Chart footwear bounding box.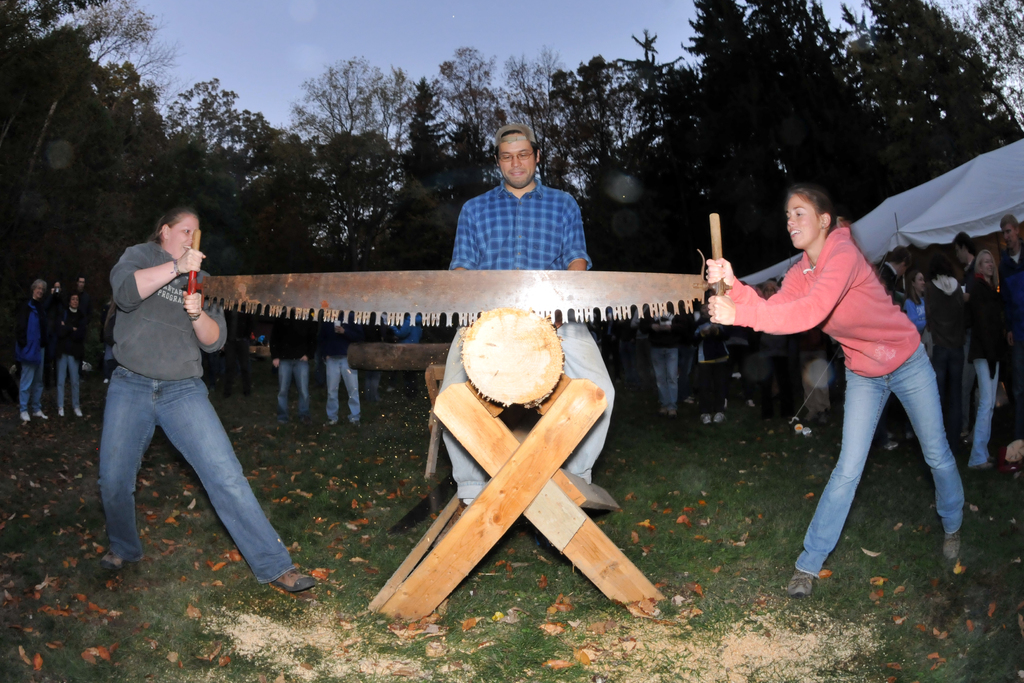
Charted: pyautogui.locateOnScreen(938, 554, 965, 578).
